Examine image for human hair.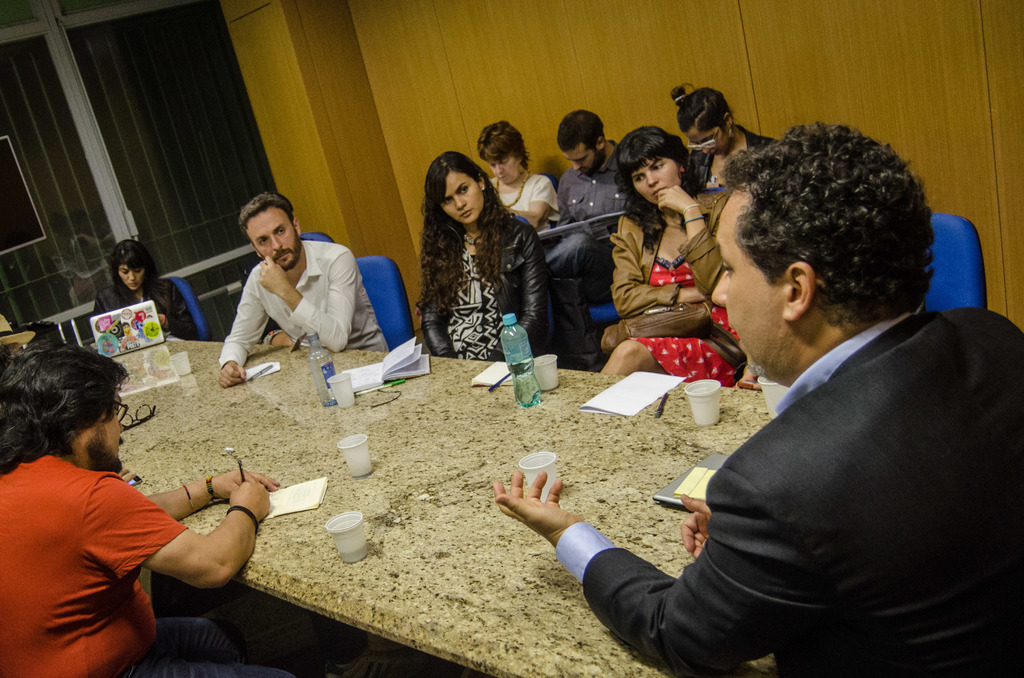
Examination result: 602 127 703 252.
